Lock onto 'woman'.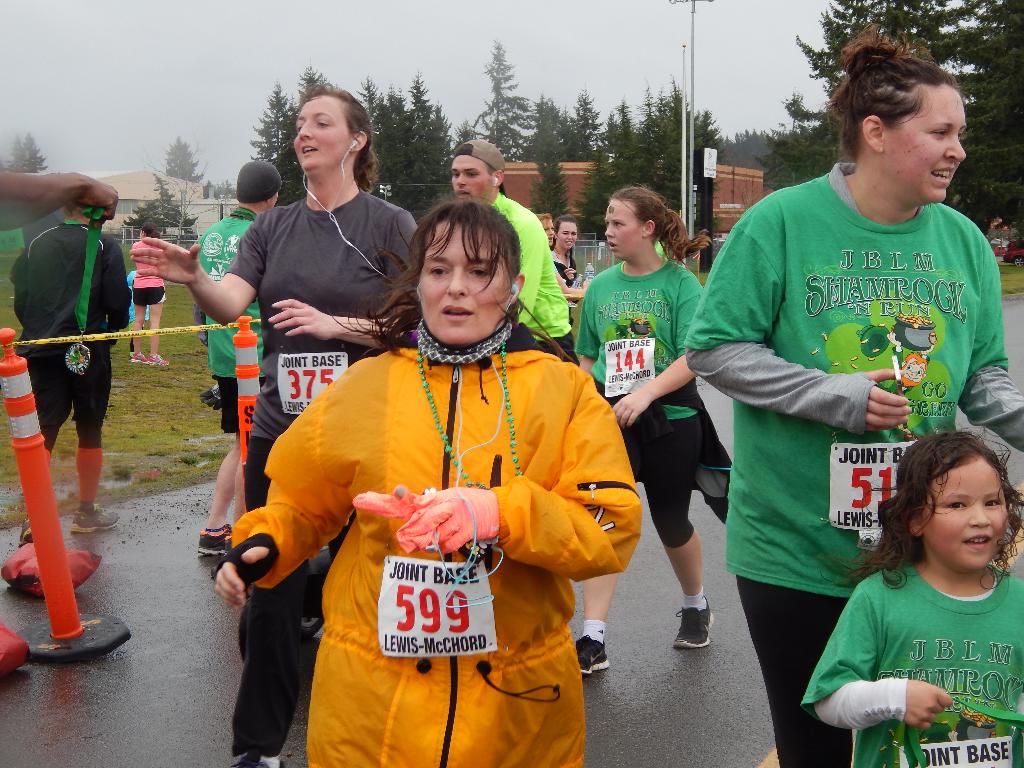
Locked: left=678, top=22, right=1023, bottom=767.
